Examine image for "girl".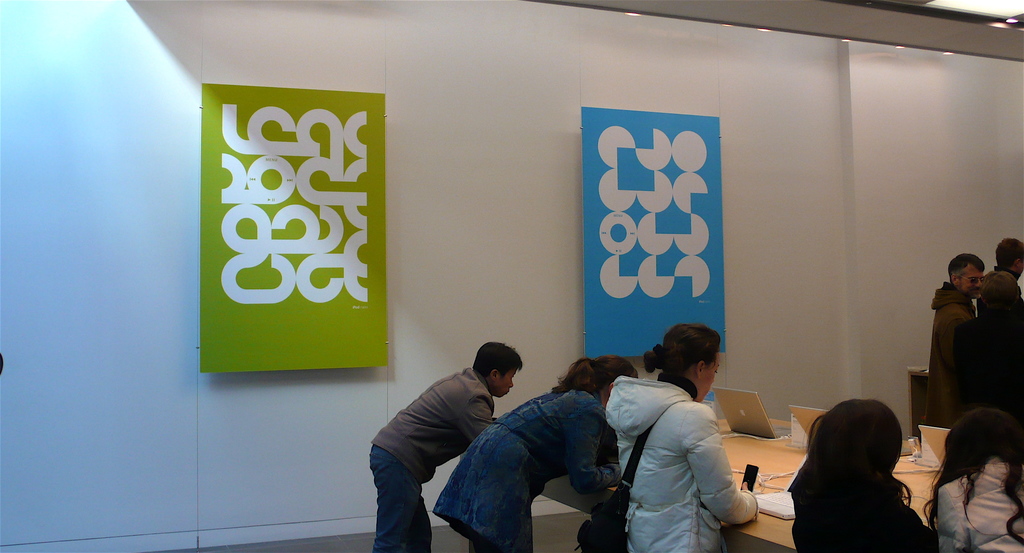
Examination result: 925:404:1023:552.
